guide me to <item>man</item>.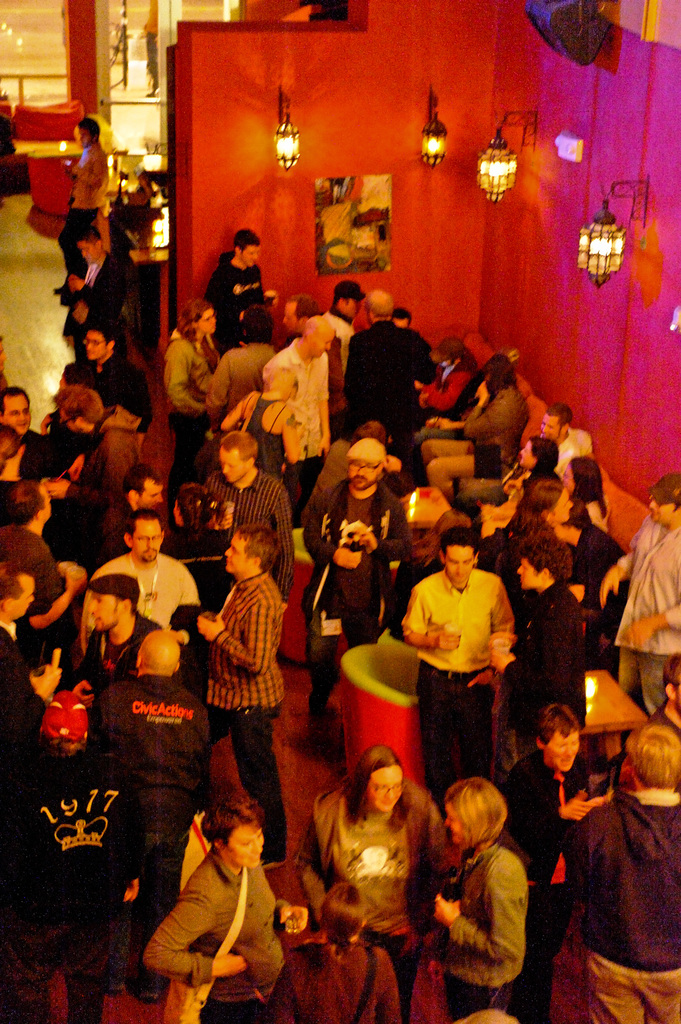
Guidance: left=595, top=475, right=680, bottom=716.
